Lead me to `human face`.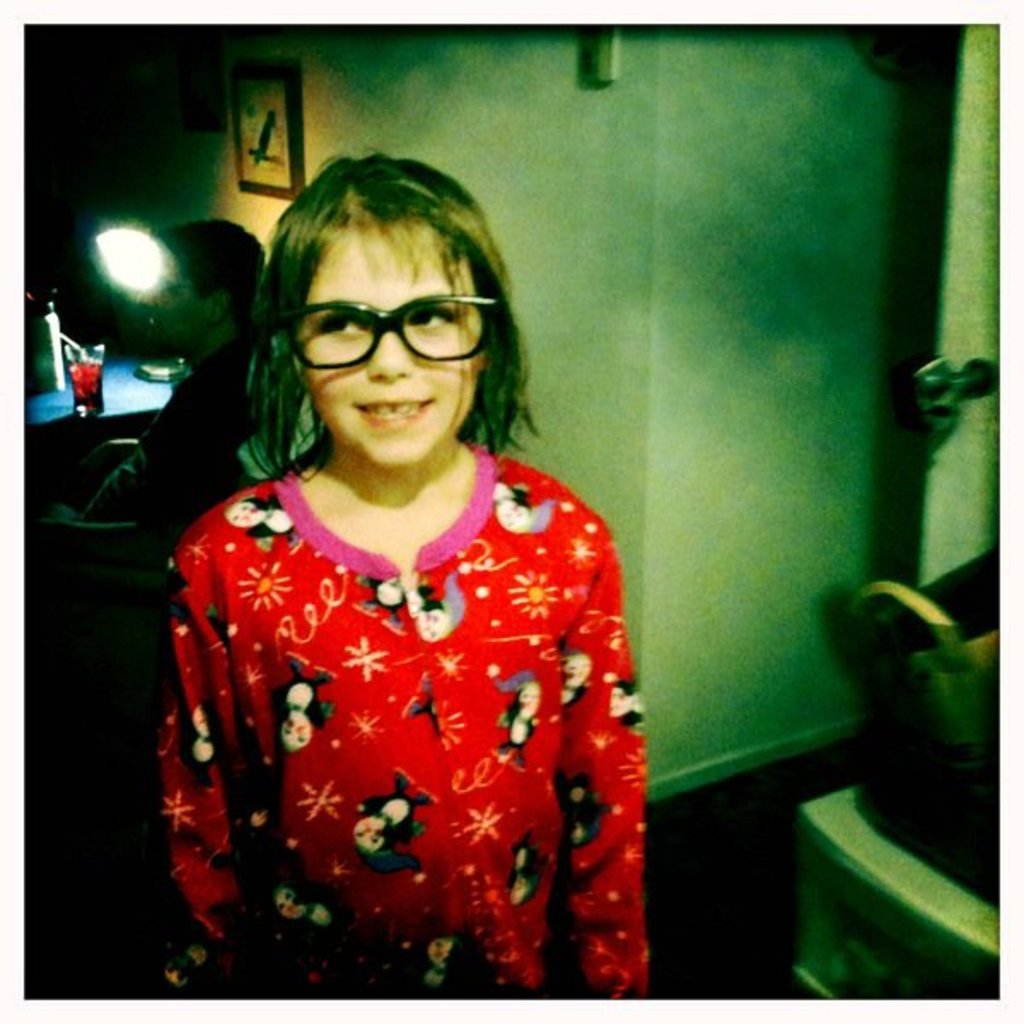
Lead to 292,225,485,463.
